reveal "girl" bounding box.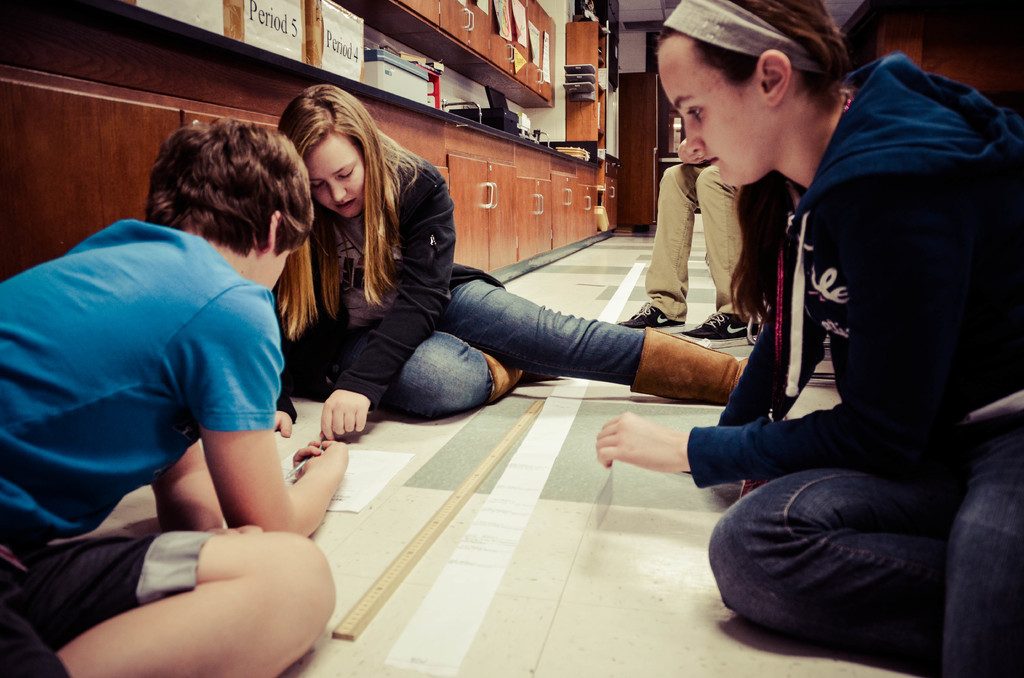
Revealed: pyautogui.locateOnScreen(592, 0, 1023, 677).
